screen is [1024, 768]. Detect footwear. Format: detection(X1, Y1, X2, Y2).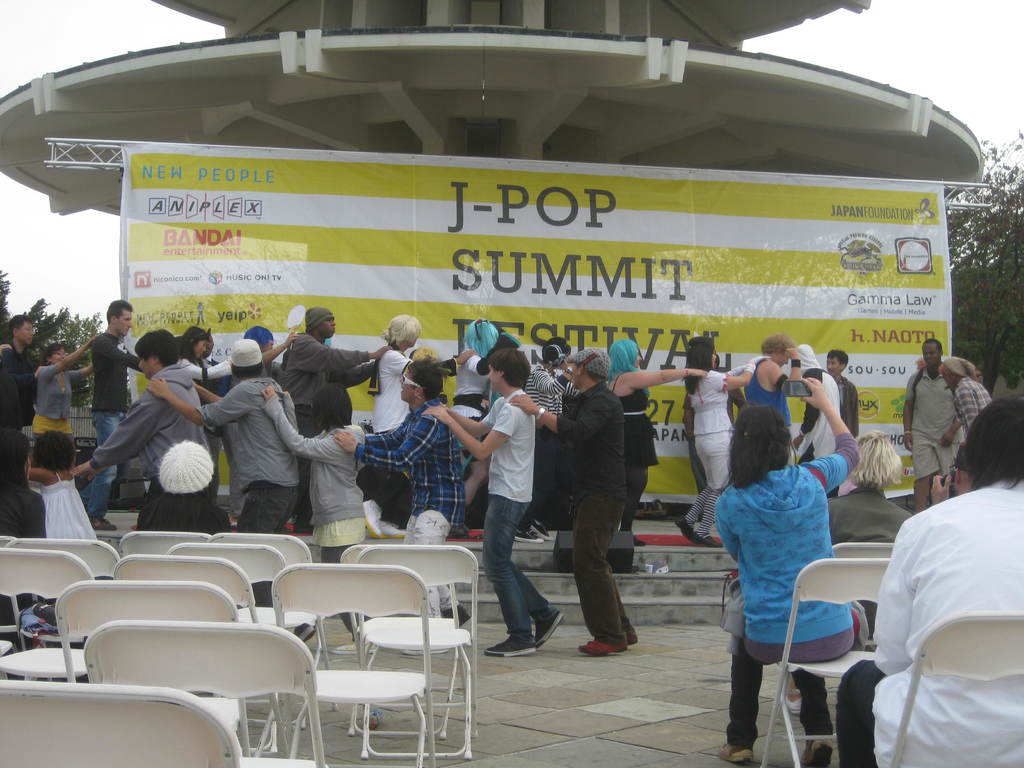
detection(575, 639, 627, 656).
